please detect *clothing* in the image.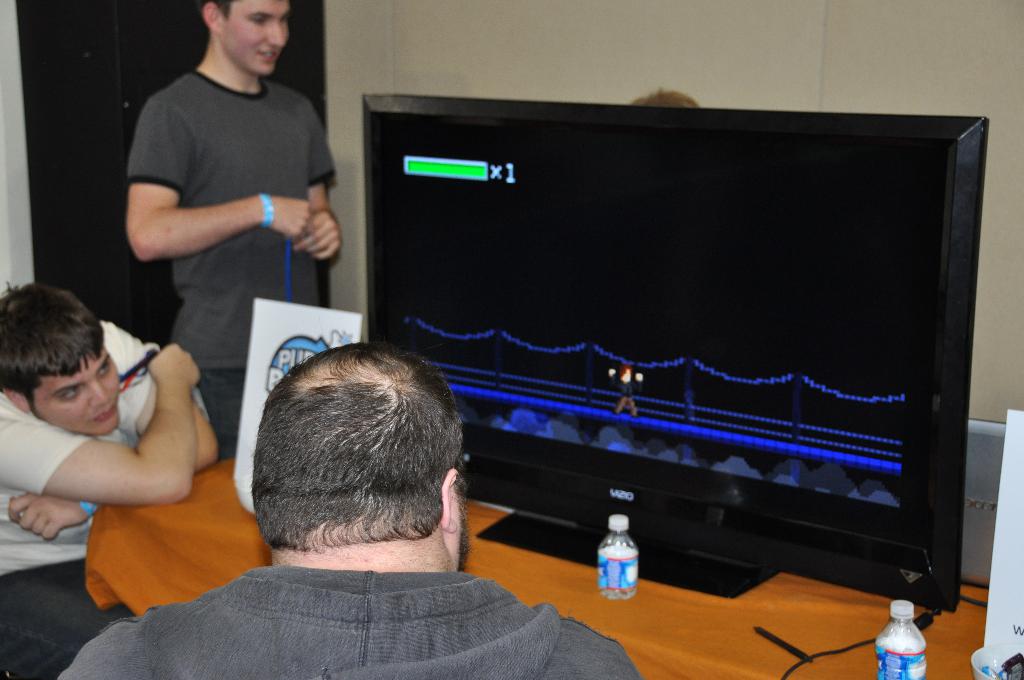
123,65,337,457.
